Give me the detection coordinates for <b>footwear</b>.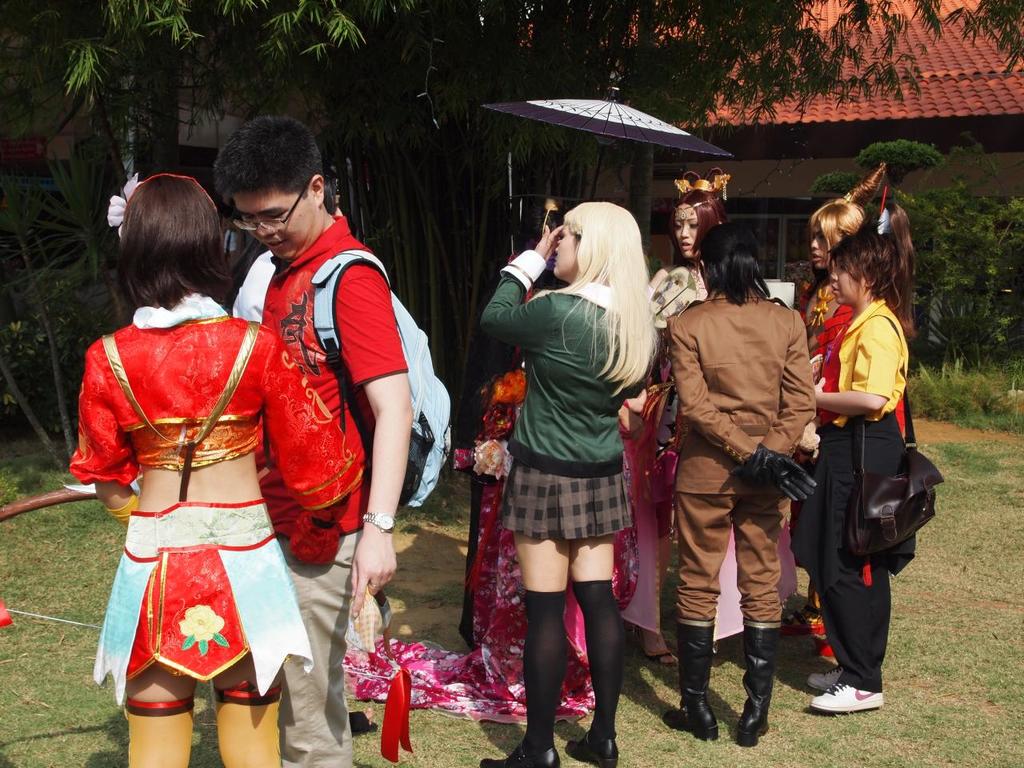
bbox=(482, 726, 556, 767).
